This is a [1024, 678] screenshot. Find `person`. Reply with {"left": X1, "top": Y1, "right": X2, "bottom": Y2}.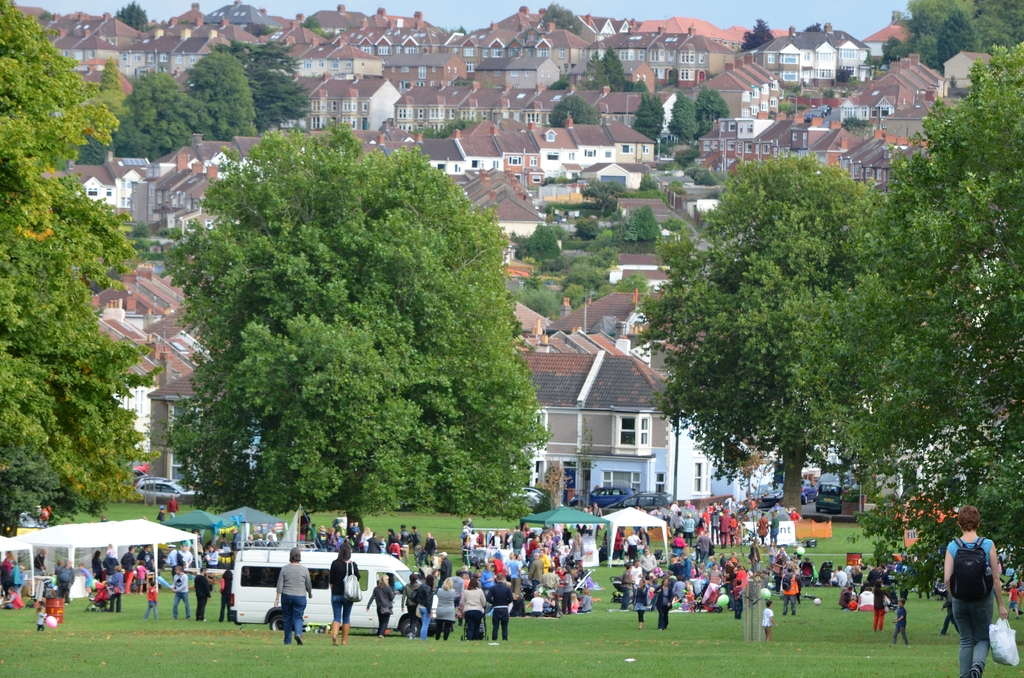
{"left": 593, "top": 499, "right": 604, "bottom": 516}.
